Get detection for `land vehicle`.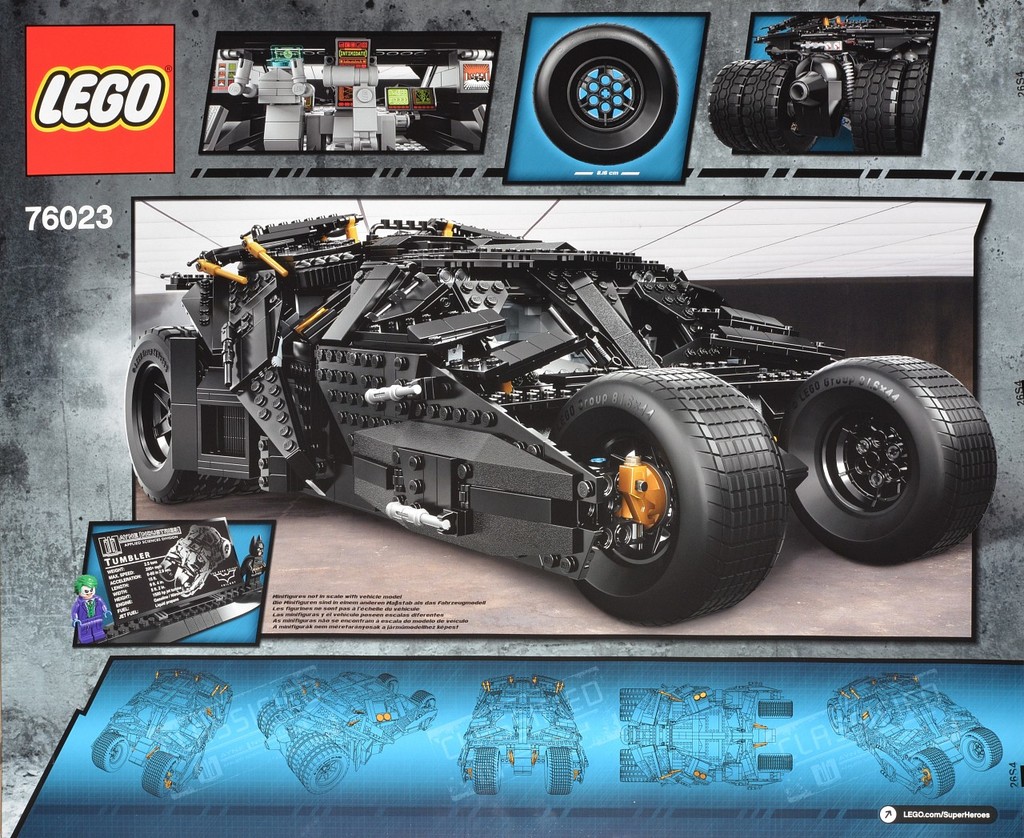
Detection: <box>616,681,797,791</box>.
